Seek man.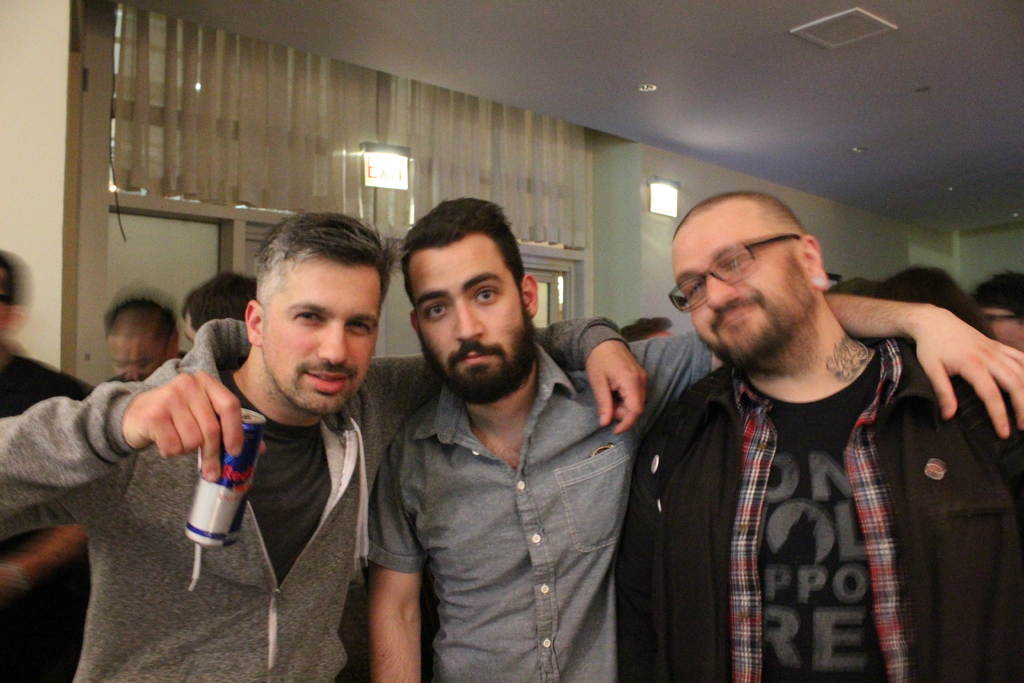
region(359, 198, 1023, 682).
